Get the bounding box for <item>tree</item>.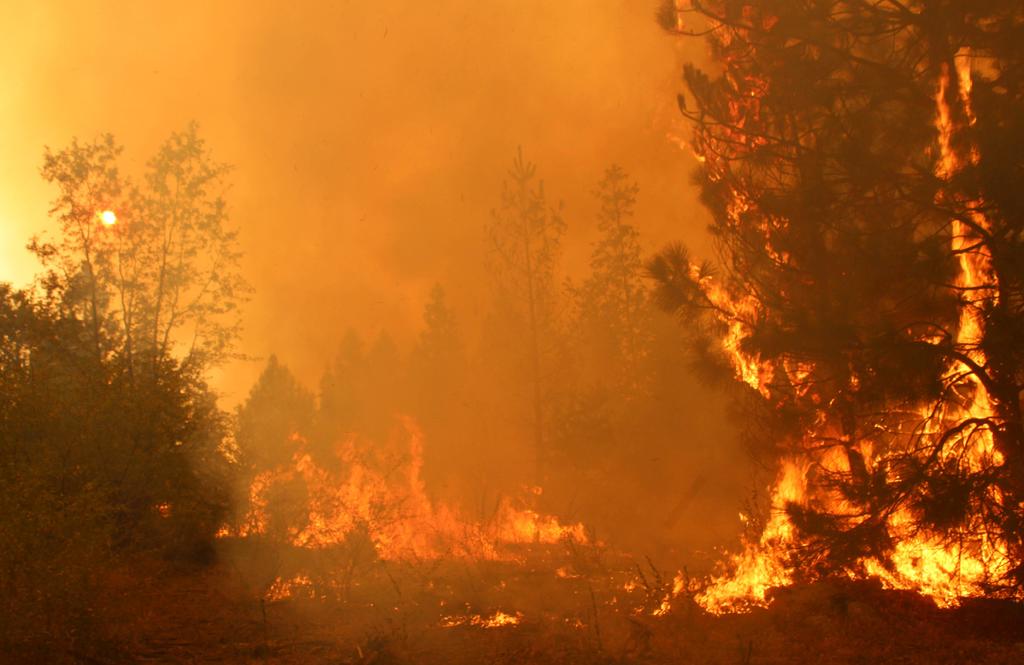
rect(231, 356, 322, 490).
